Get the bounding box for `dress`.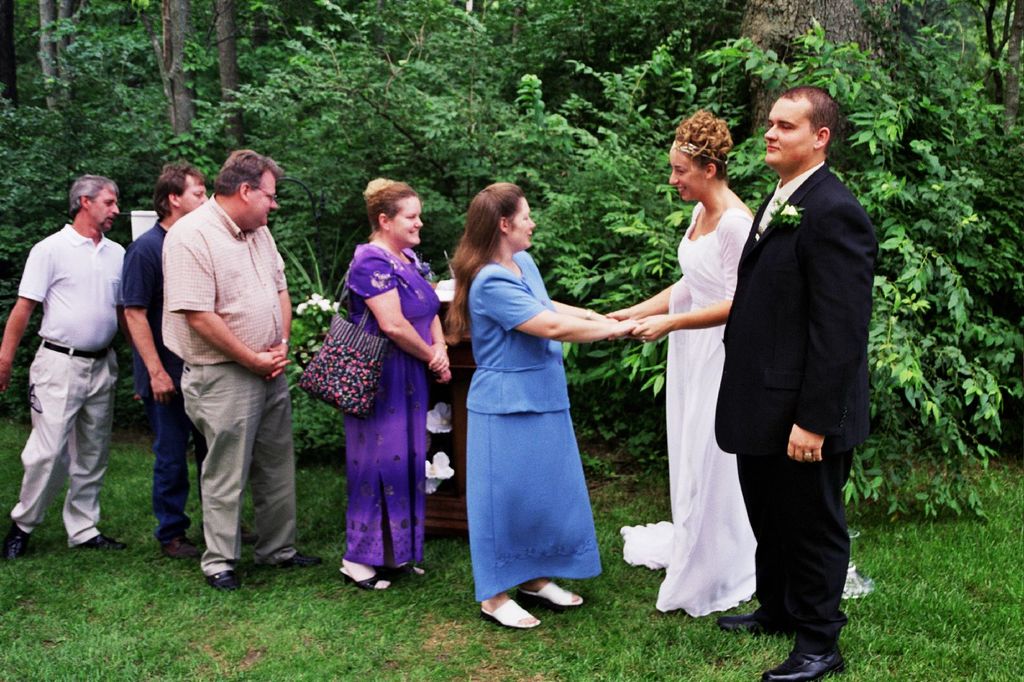
bbox(345, 241, 439, 567).
